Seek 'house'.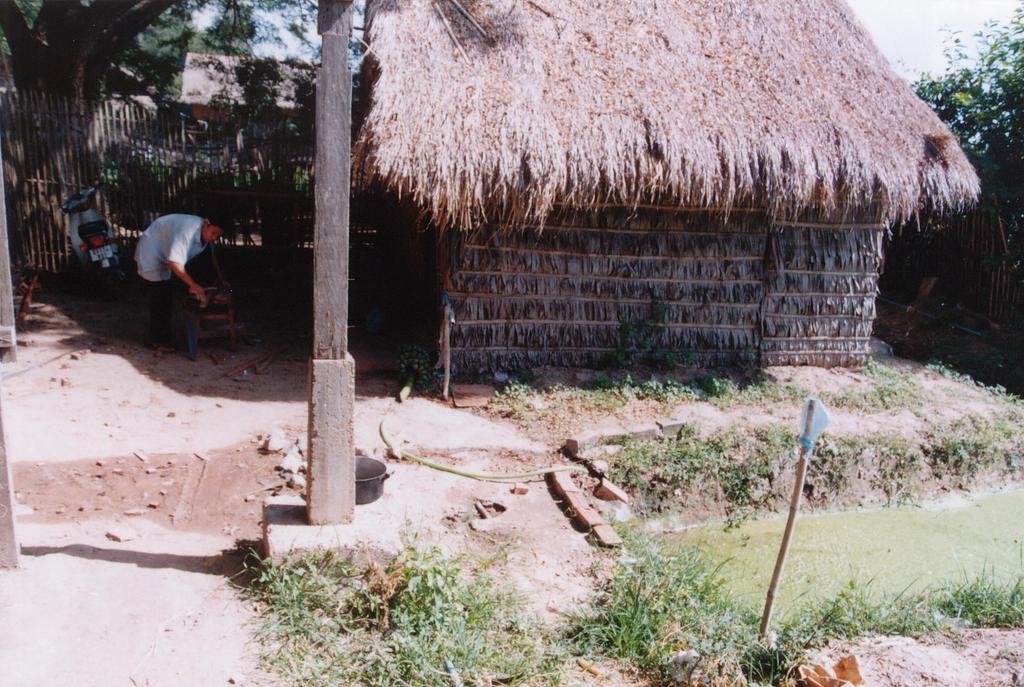
x1=257 y1=4 x2=1023 y2=390.
